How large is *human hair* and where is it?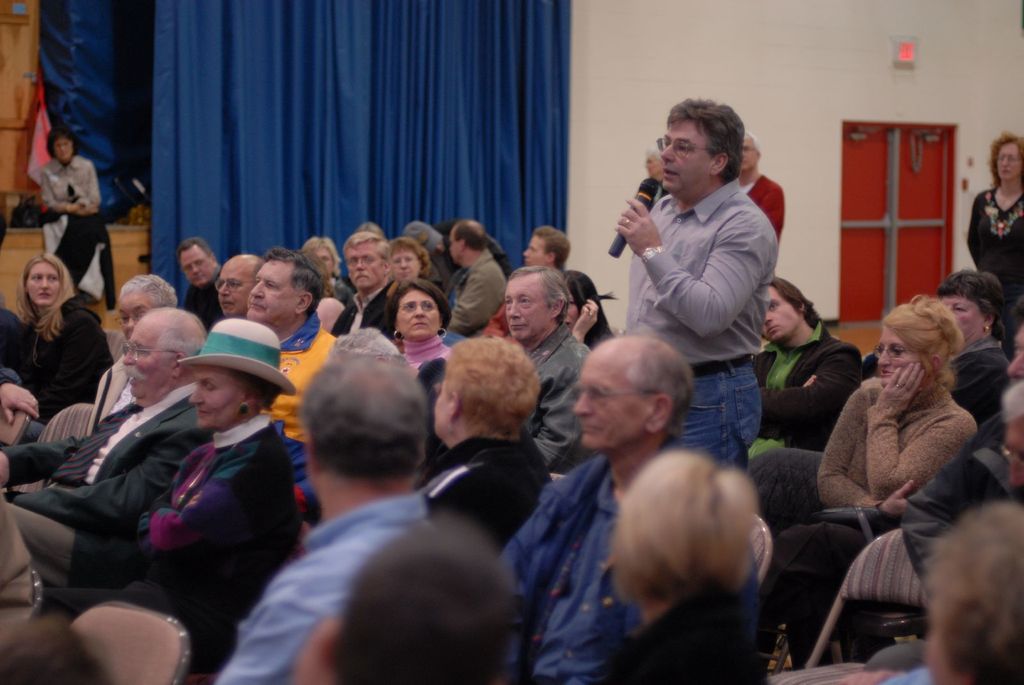
Bounding box: [508, 262, 572, 310].
